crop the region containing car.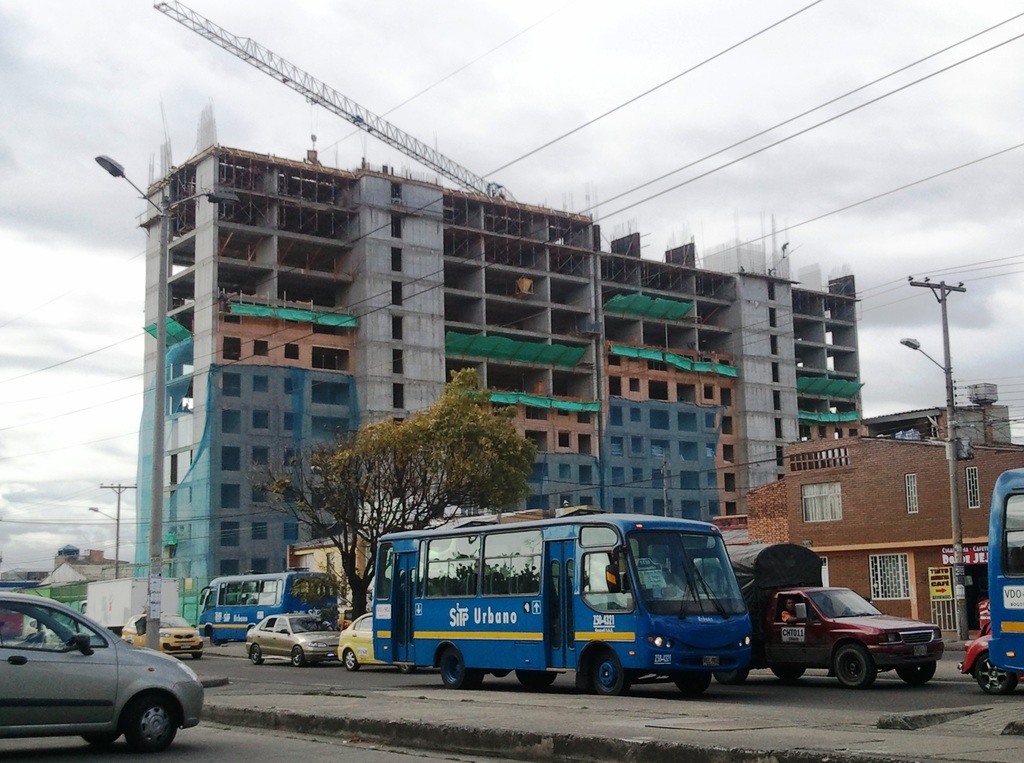
Crop region: Rect(0, 584, 211, 750).
